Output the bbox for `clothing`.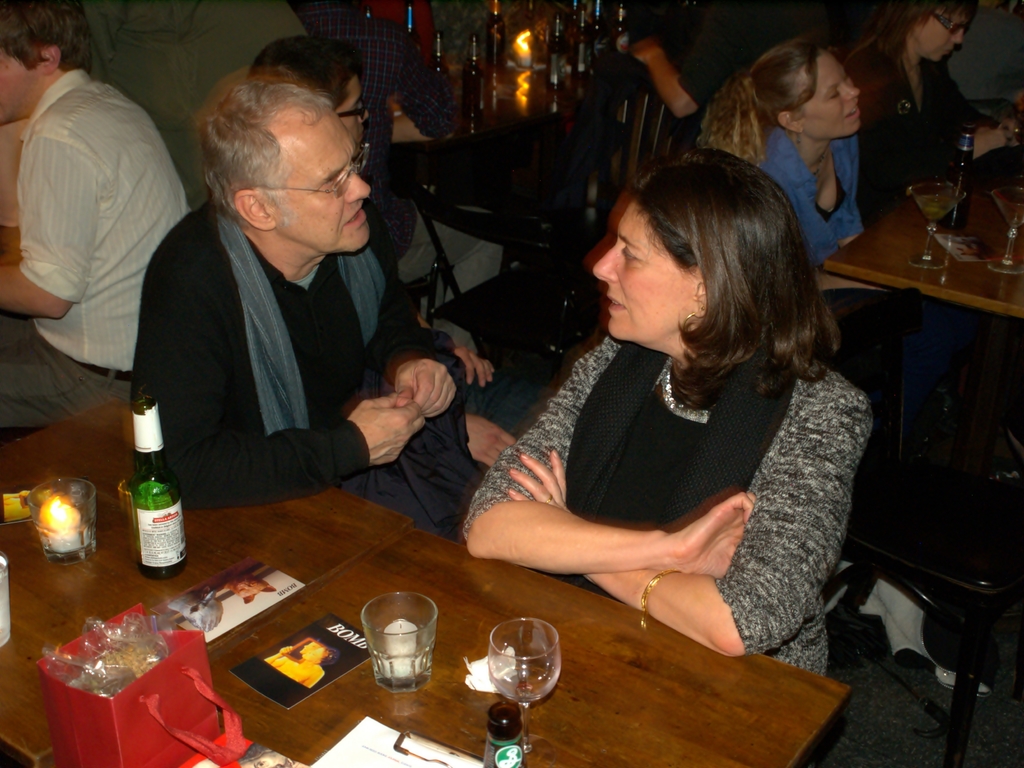
box(446, 295, 861, 655).
